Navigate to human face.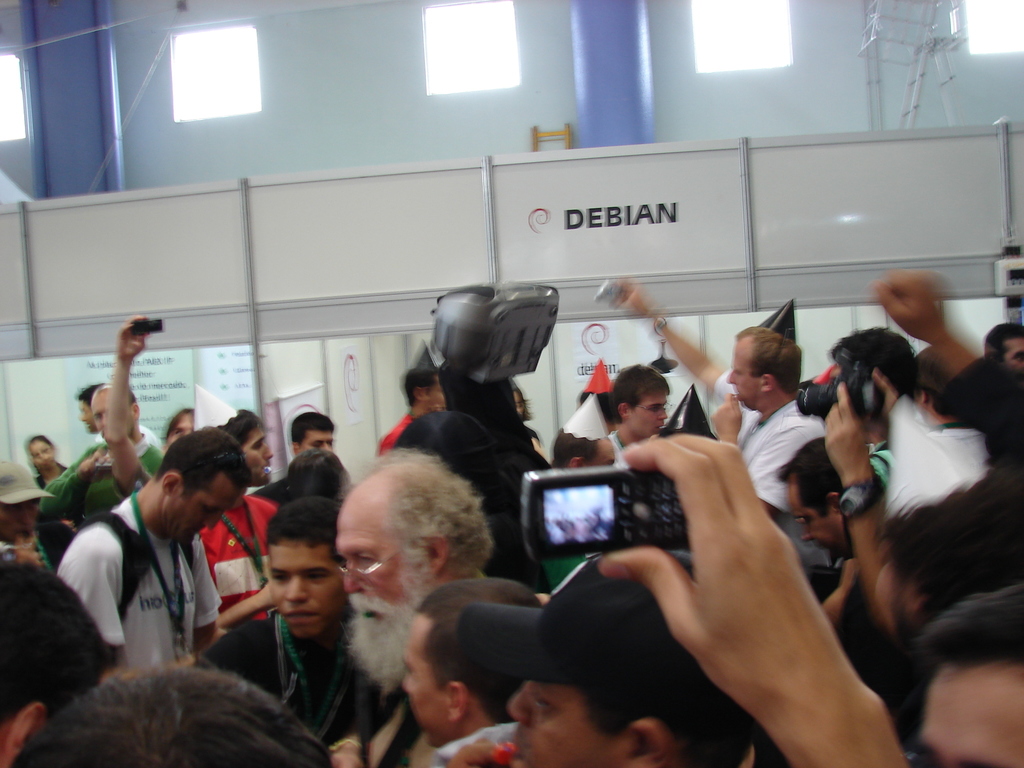
Navigation target: box(243, 421, 271, 484).
